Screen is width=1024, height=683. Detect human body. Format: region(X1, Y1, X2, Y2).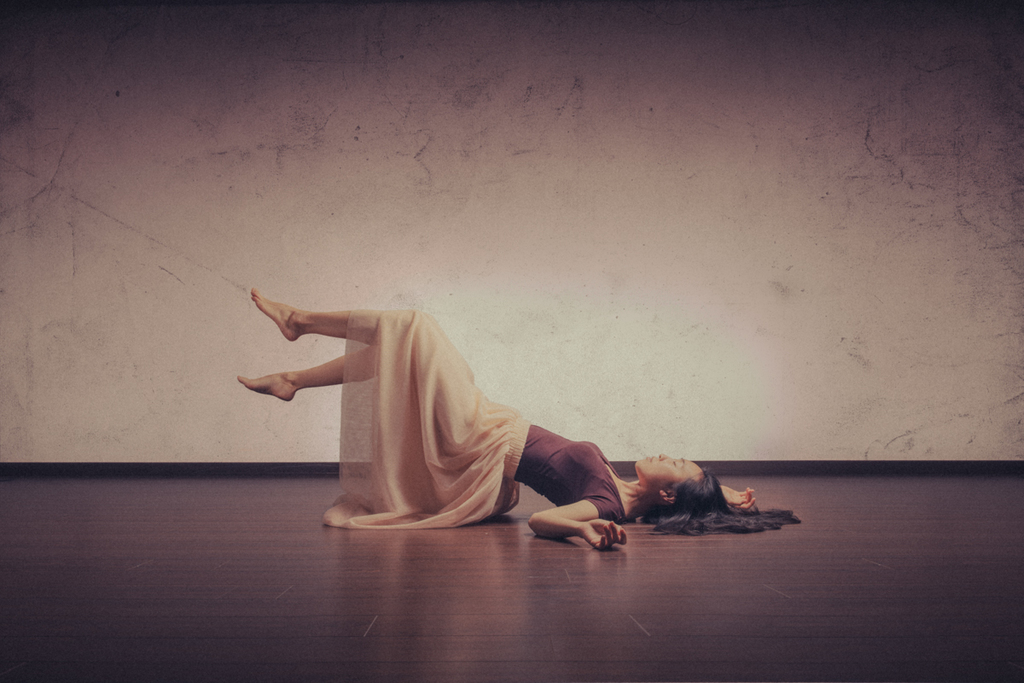
region(254, 251, 649, 543).
